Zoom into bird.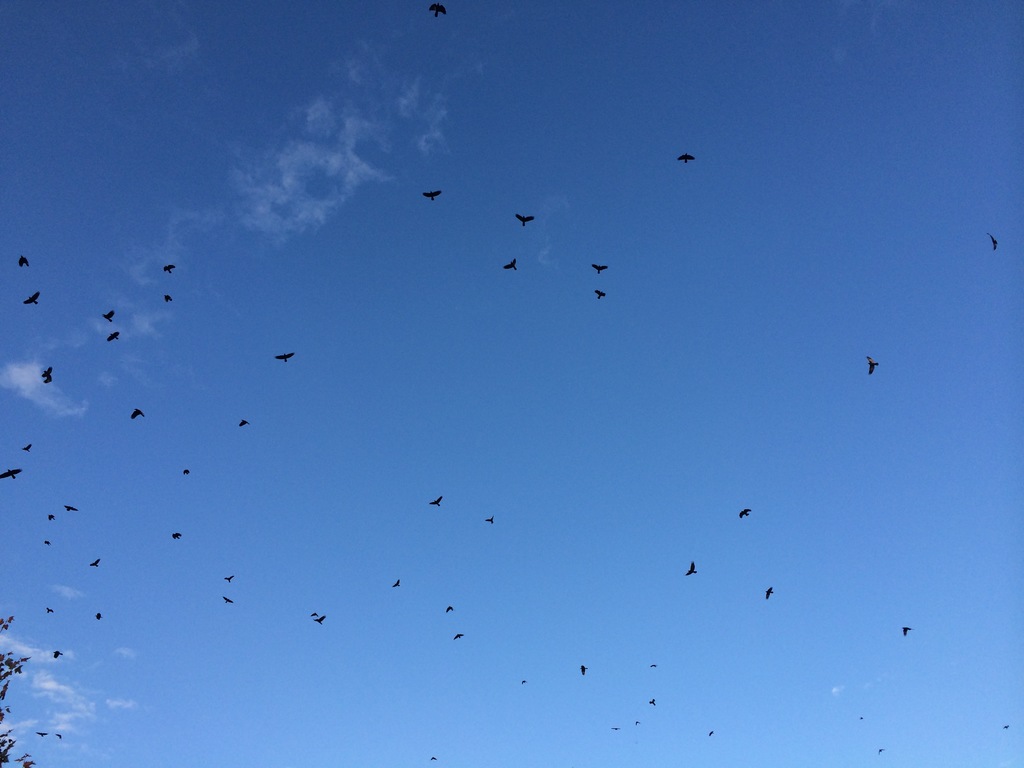
Zoom target: box(902, 625, 912, 639).
